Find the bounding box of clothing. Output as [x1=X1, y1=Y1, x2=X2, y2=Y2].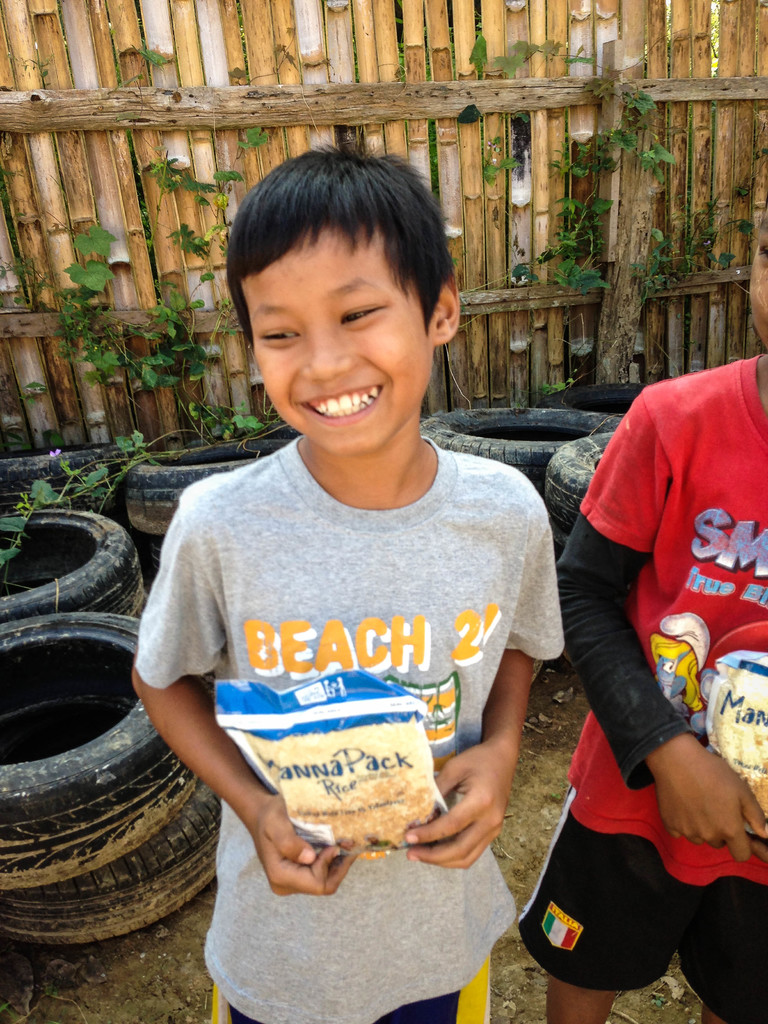
[x1=140, y1=420, x2=563, y2=916].
